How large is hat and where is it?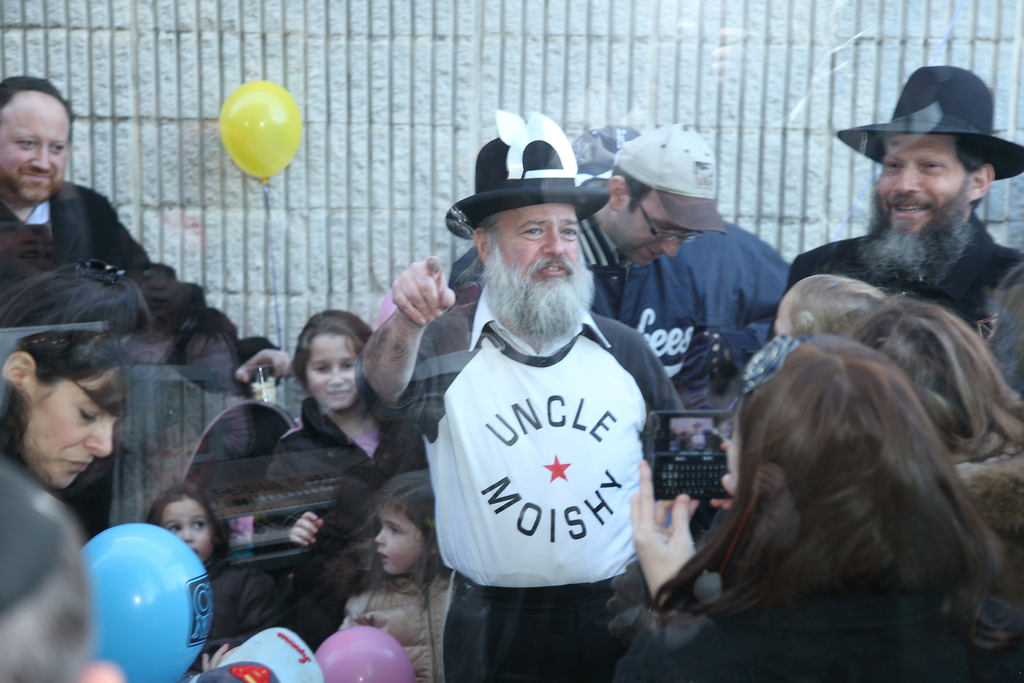
Bounding box: bbox(612, 120, 724, 236).
